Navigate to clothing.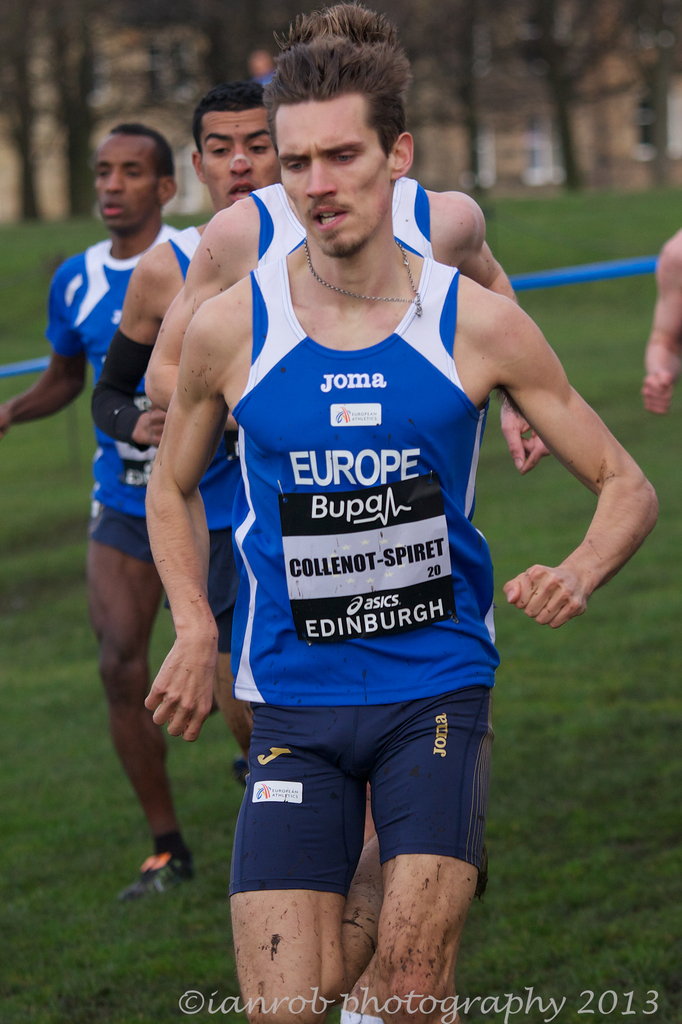
Navigation target: box=[248, 168, 435, 270].
